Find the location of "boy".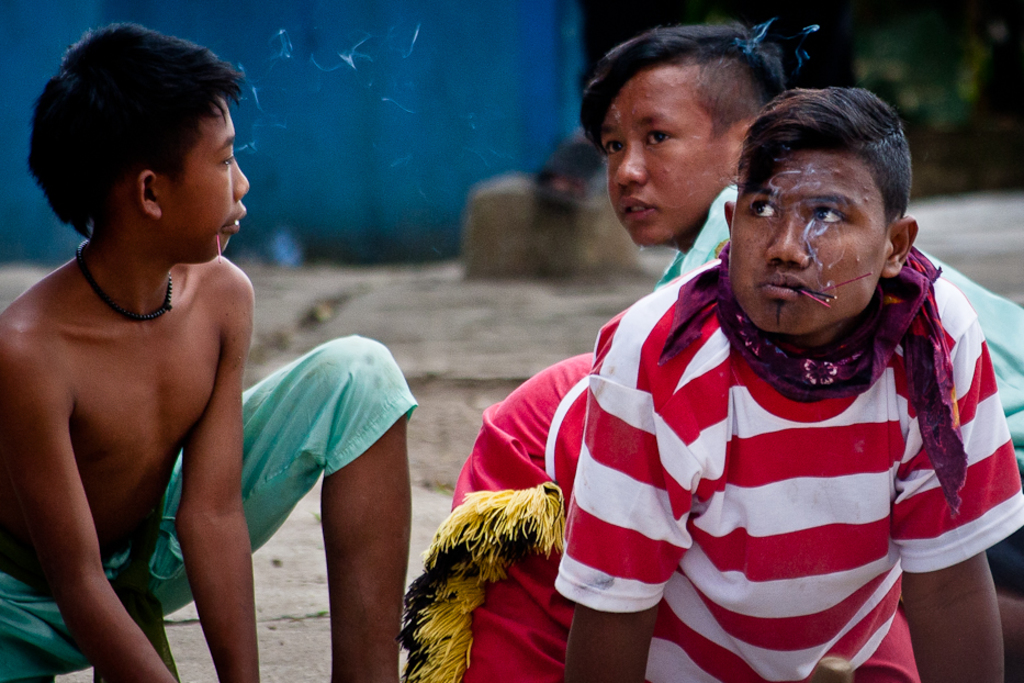
Location: bbox=[27, 55, 375, 667].
